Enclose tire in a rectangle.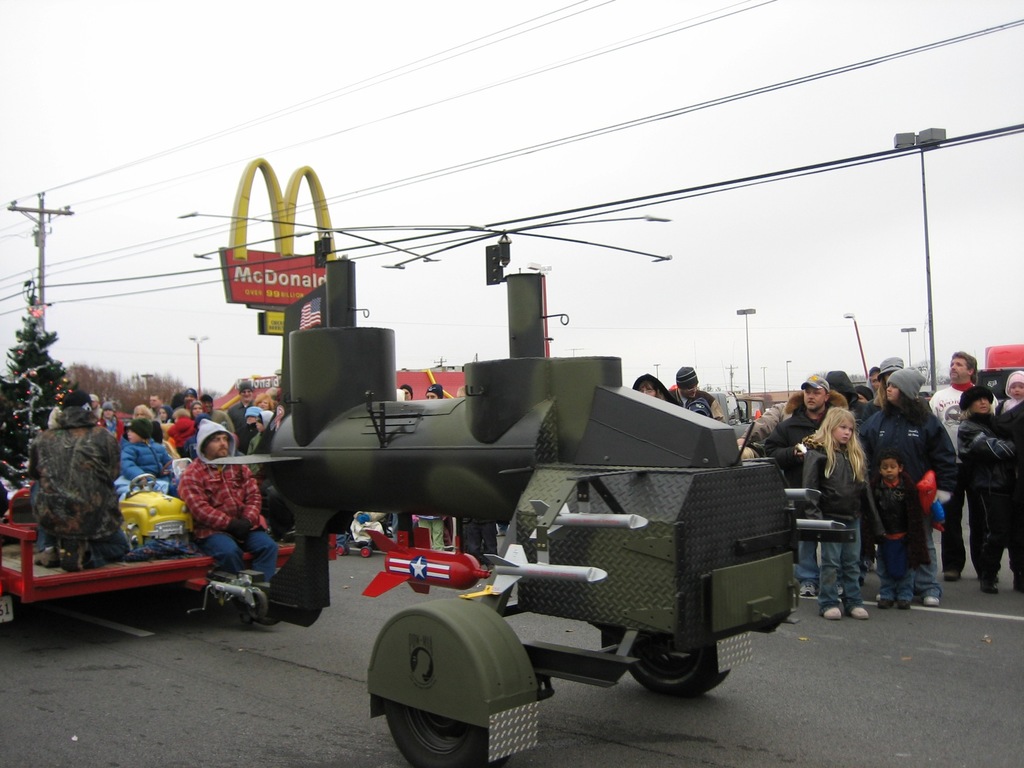
BBox(343, 543, 349, 555).
